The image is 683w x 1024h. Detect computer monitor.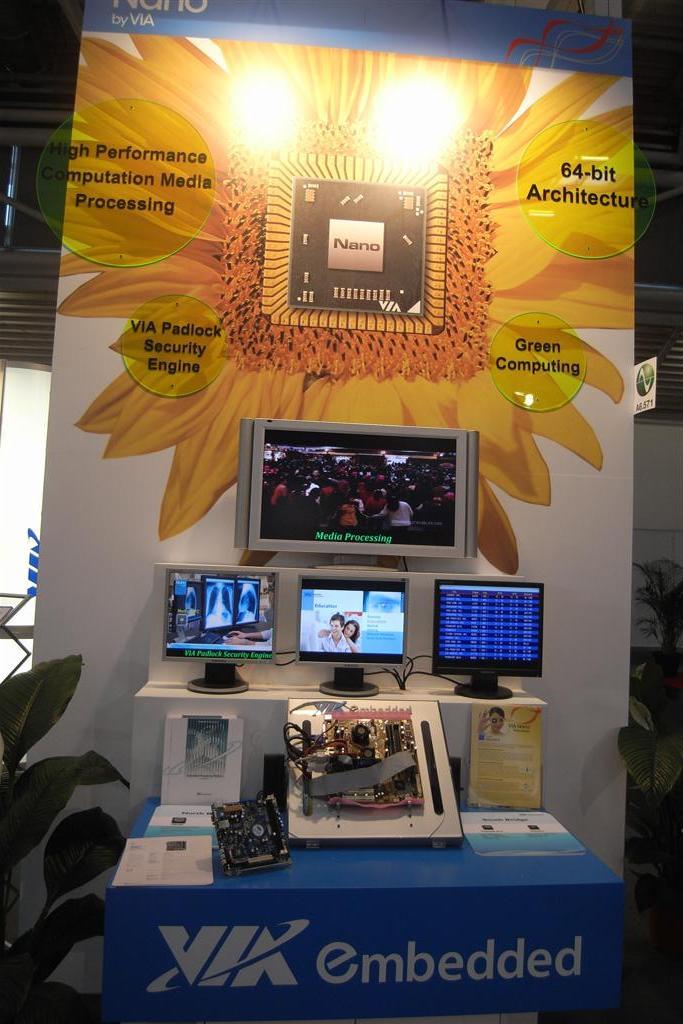
Detection: Rect(153, 559, 280, 696).
